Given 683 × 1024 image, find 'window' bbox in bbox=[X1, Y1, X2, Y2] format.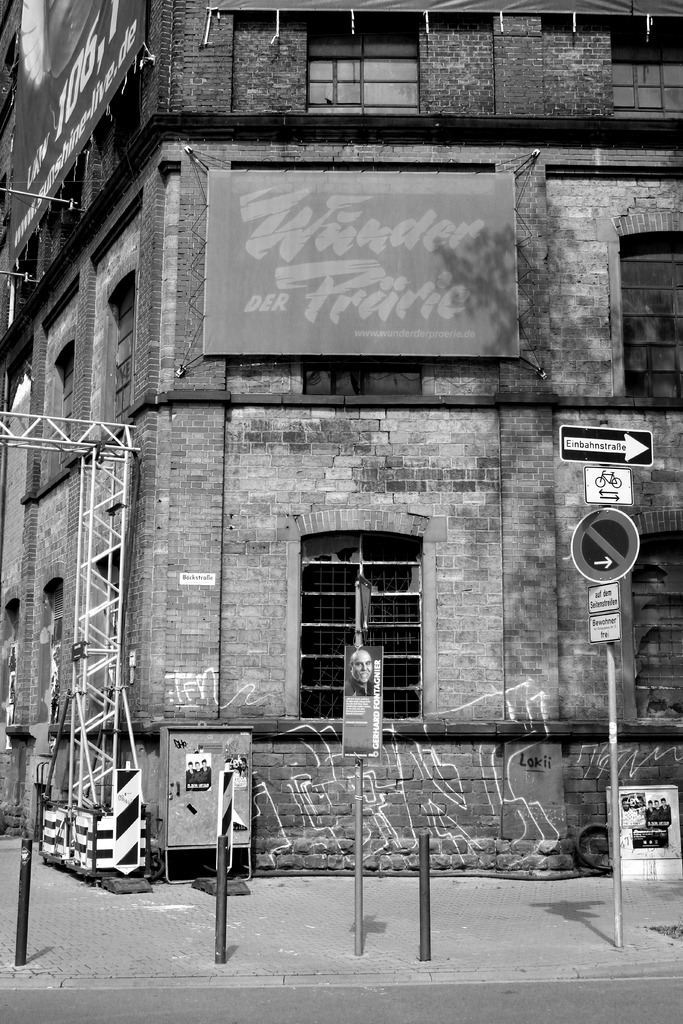
bbox=[302, 534, 422, 723].
